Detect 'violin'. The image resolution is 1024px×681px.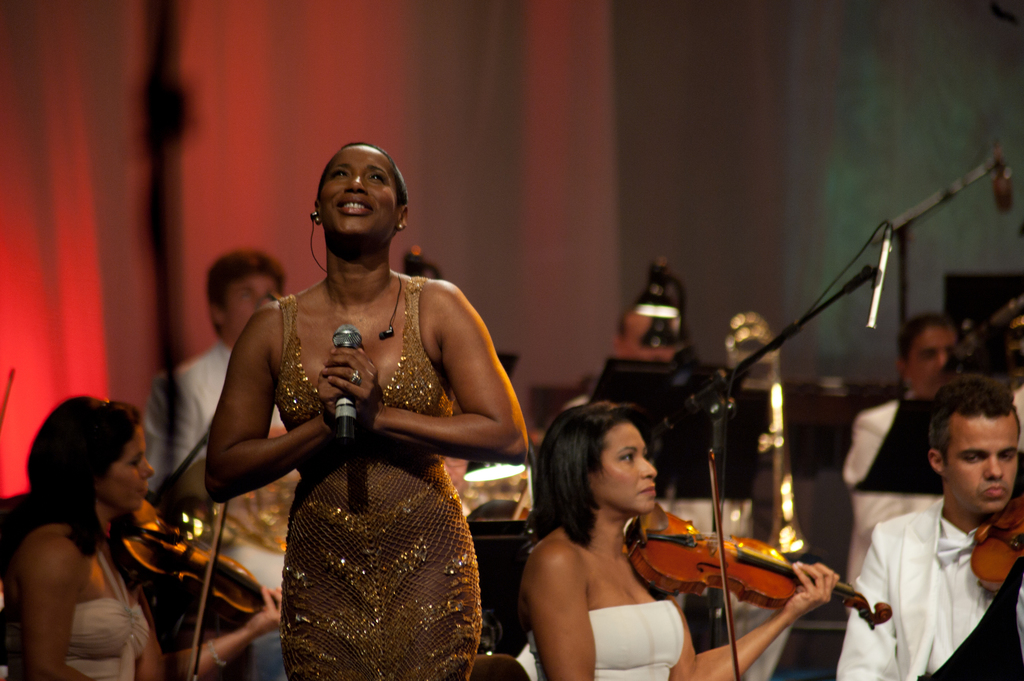
[963, 493, 1023, 598].
